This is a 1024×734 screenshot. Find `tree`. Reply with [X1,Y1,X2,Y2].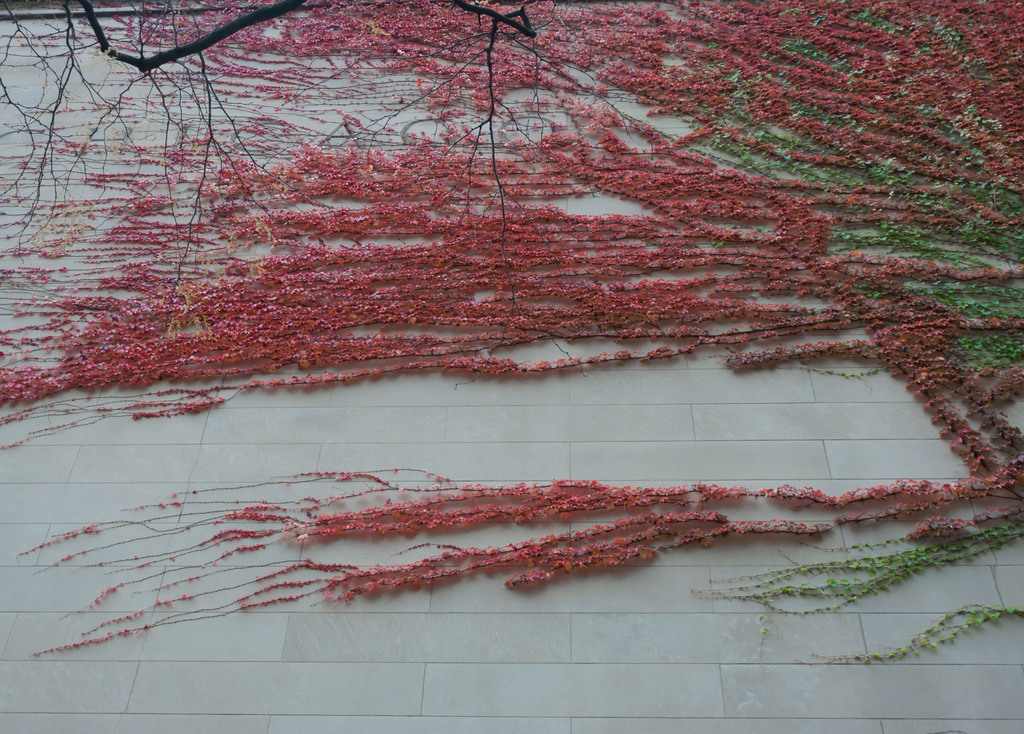
[0,0,577,332].
